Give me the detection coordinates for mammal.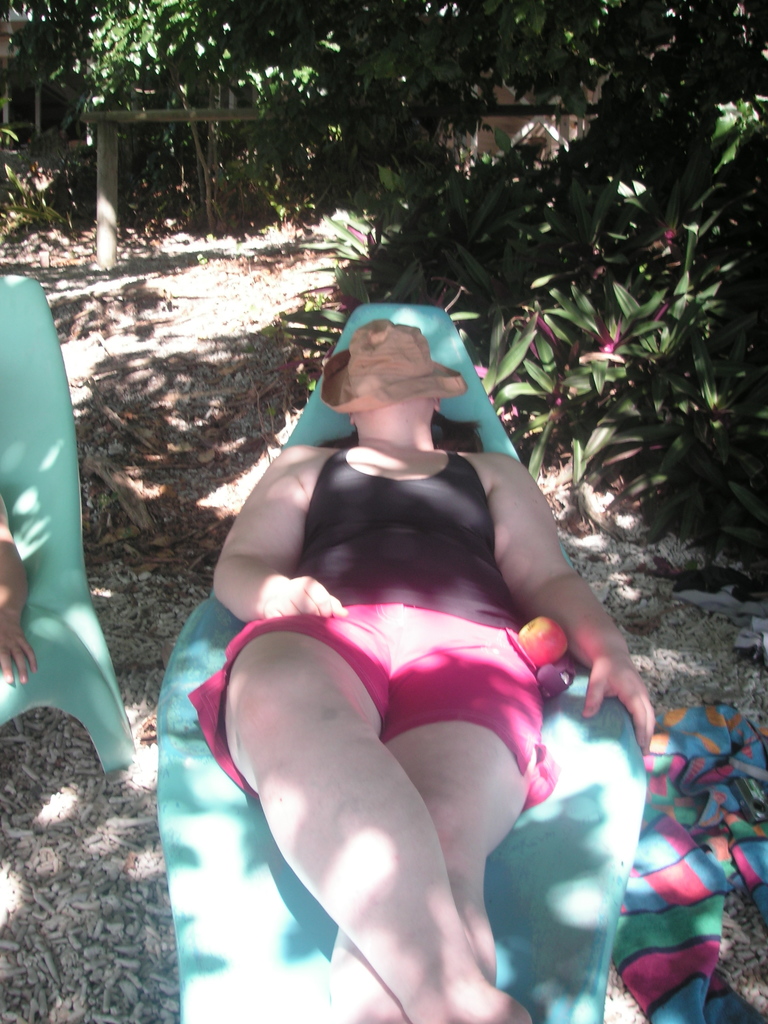
0, 481, 37, 686.
